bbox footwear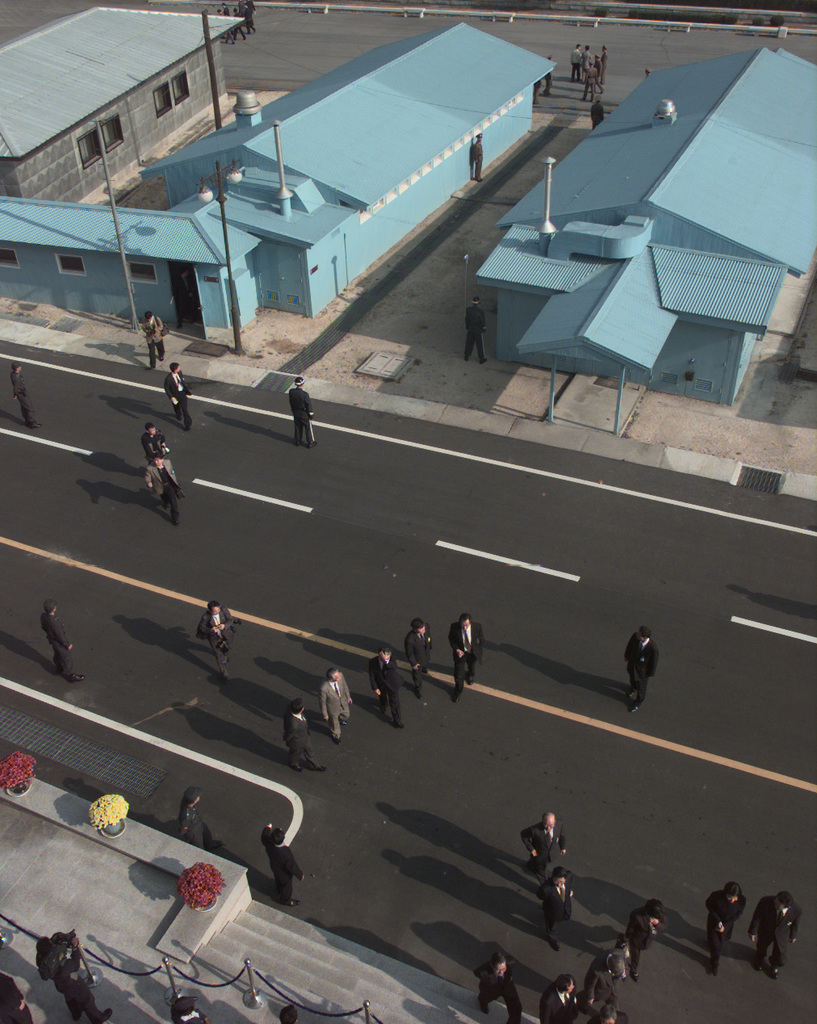
BBox(330, 738, 341, 747)
